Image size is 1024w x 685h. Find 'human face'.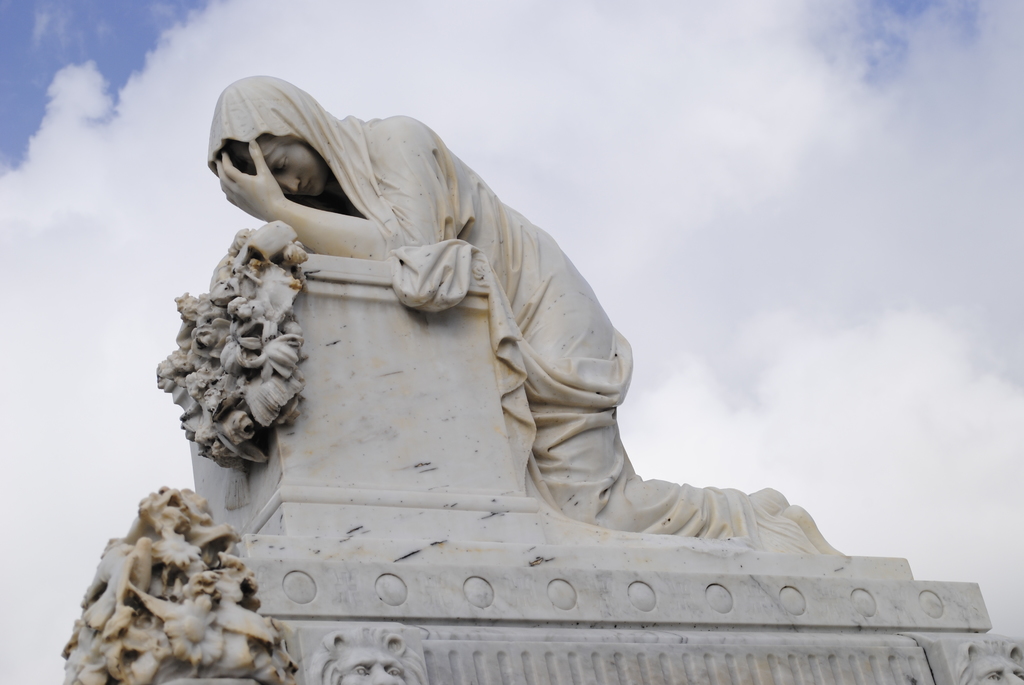
bbox(262, 144, 329, 197).
